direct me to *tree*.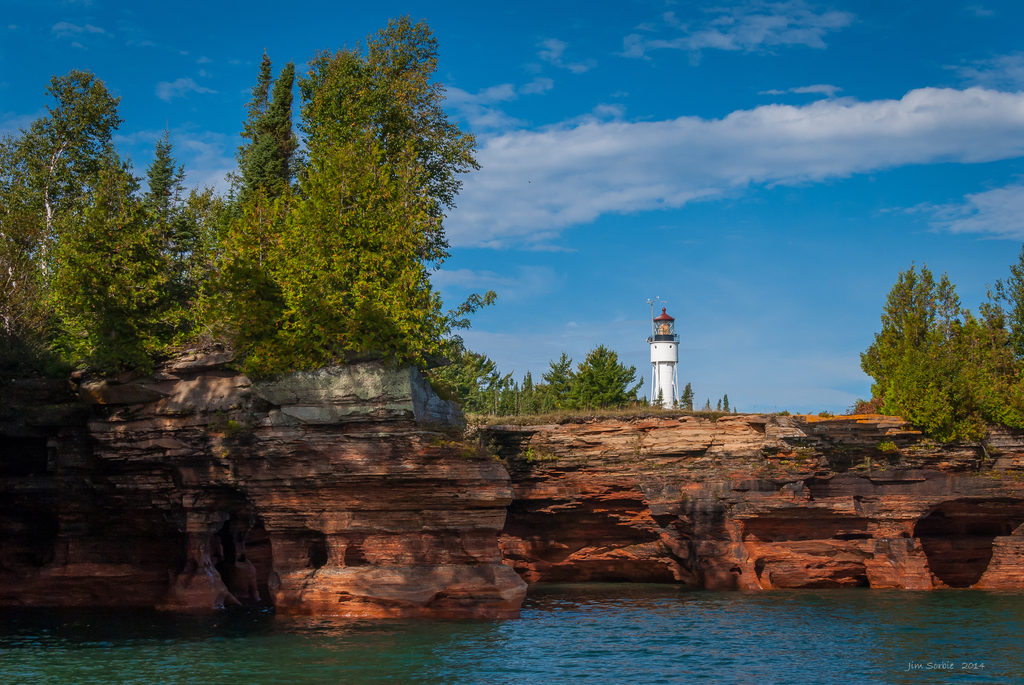
Direction: [716, 400, 723, 413].
